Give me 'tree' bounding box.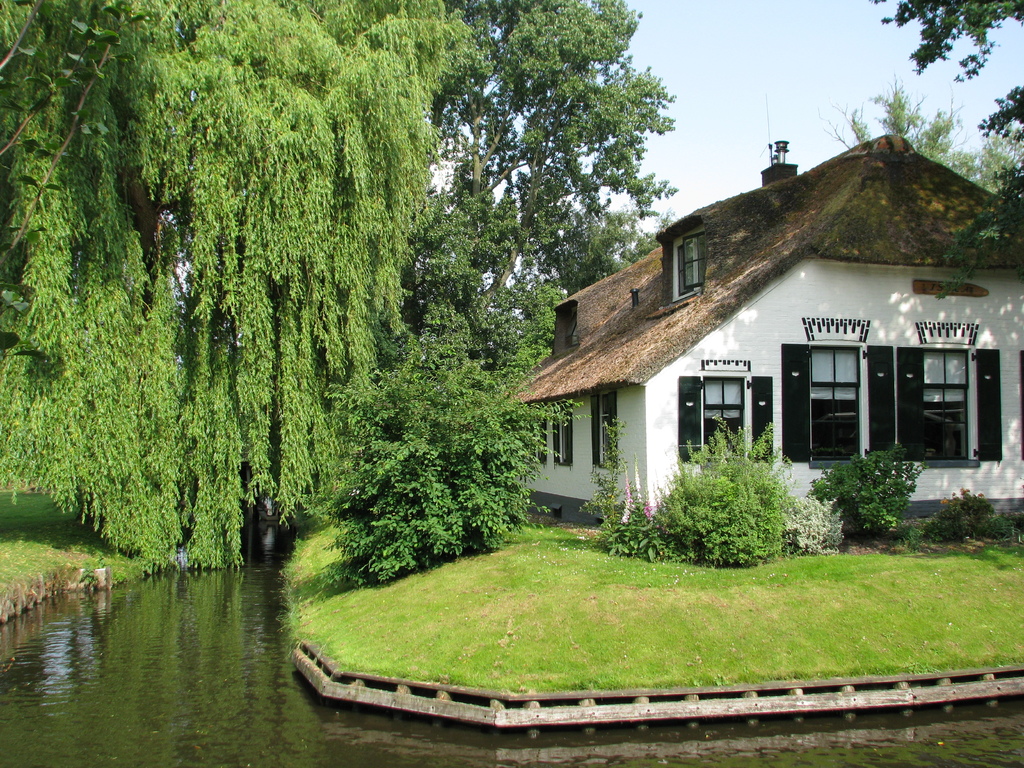
820,66,1023,209.
